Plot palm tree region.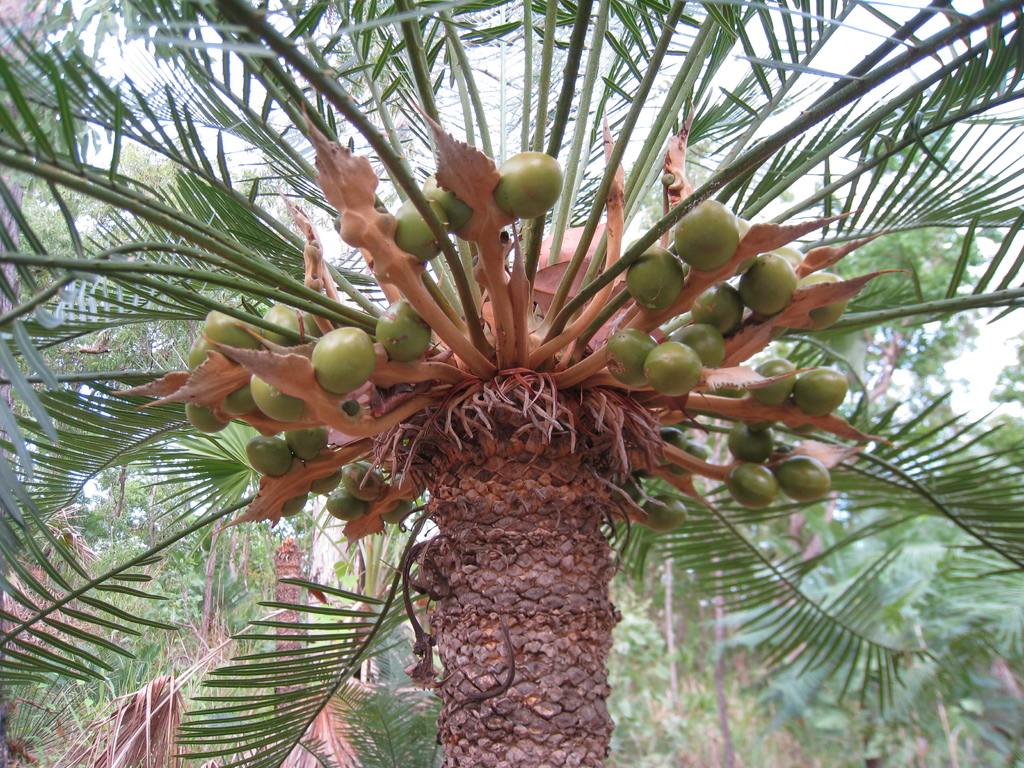
Plotted at detection(0, 0, 1023, 767).
